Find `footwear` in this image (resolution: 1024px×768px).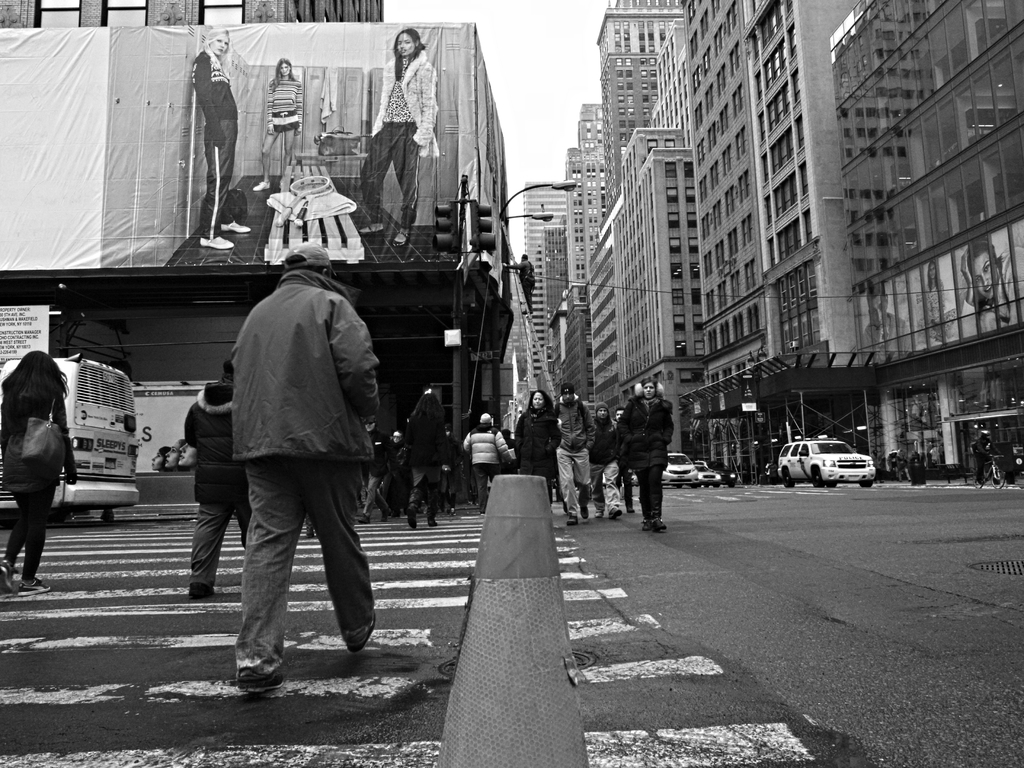
crop(186, 585, 216, 598).
